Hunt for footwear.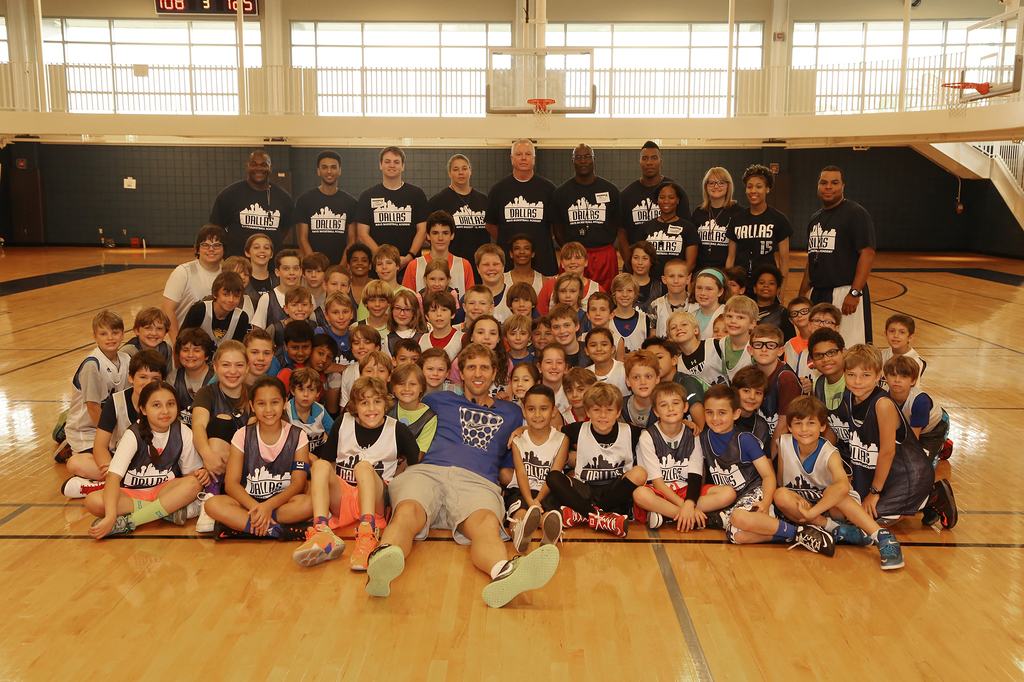
Hunted down at 511 502 543 550.
